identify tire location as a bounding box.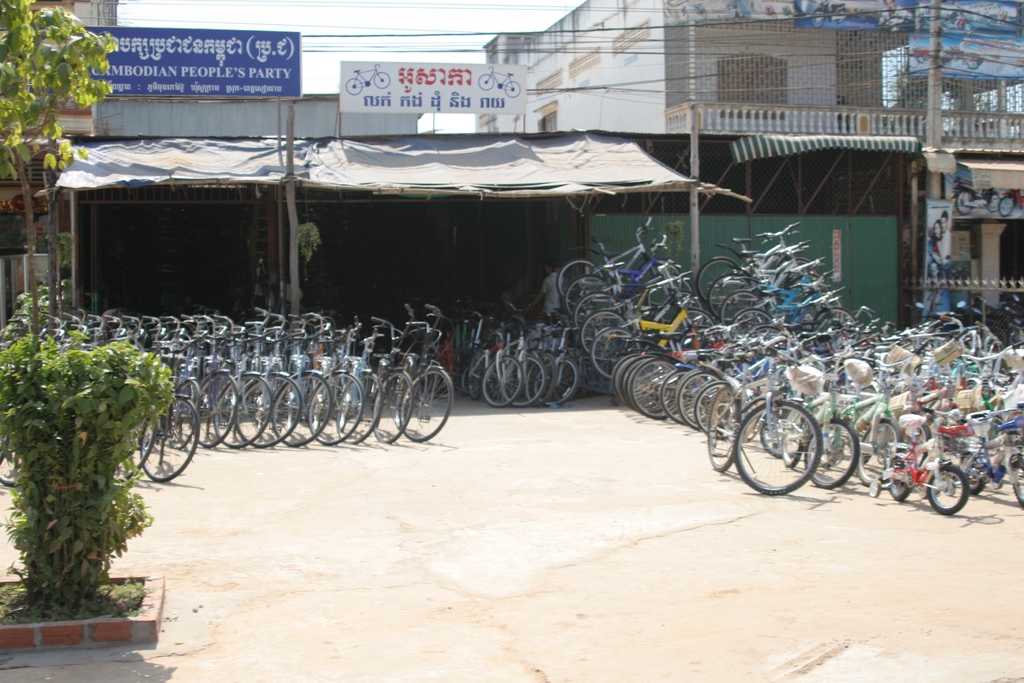
bbox(479, 73, 496, 90).
